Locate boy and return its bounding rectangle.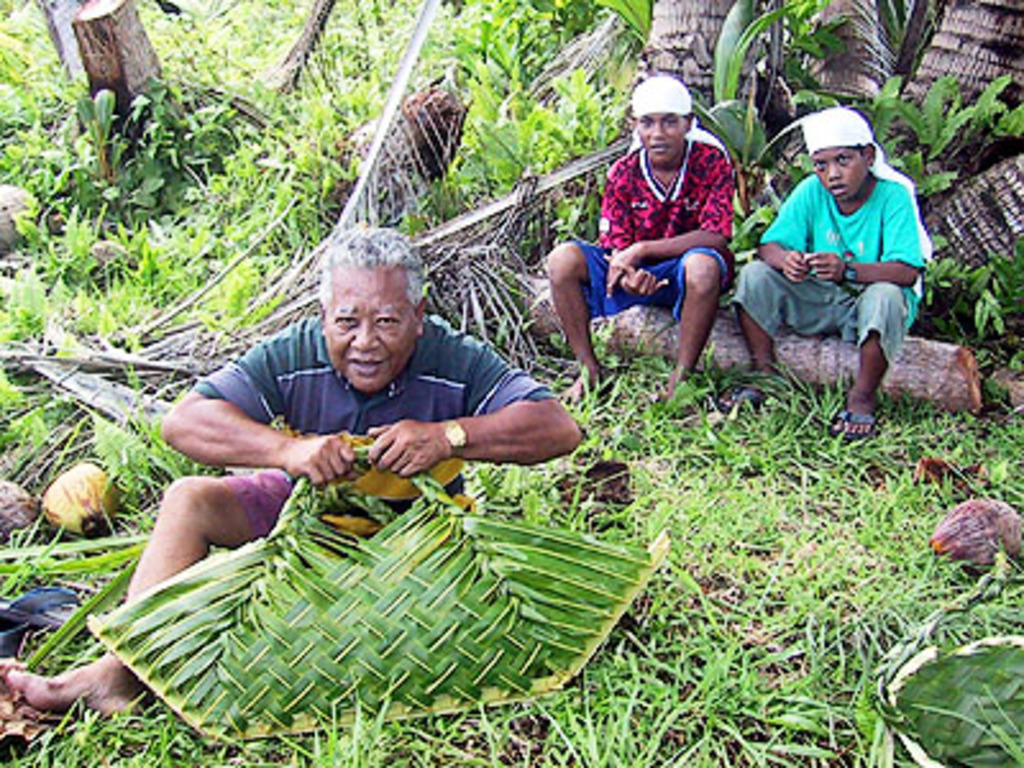
(730, 110, 929, 445).
